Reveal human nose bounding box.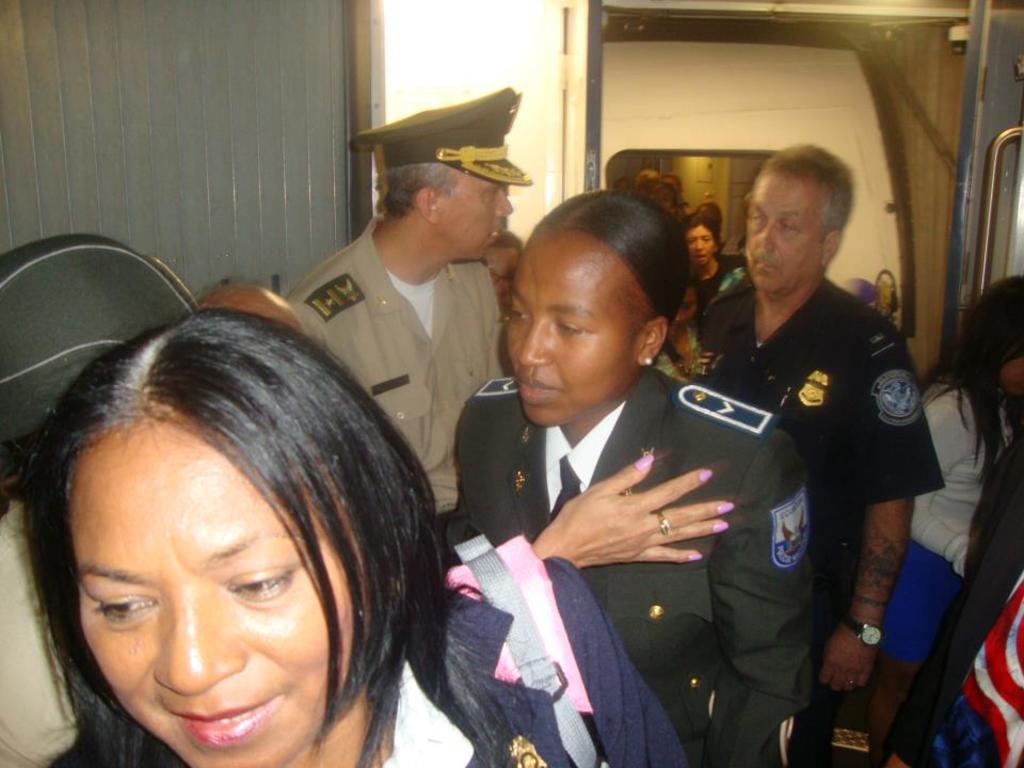
Revealed: [495, 187, 514, 218].
